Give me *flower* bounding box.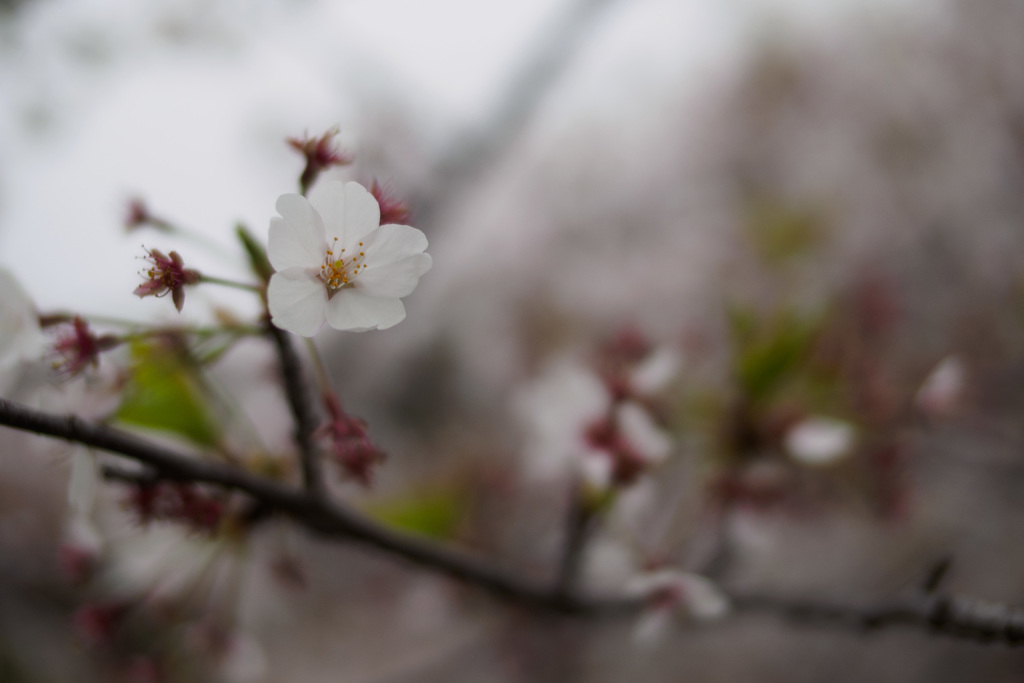
x1=255 y1=180 x2=419 y2=337.
